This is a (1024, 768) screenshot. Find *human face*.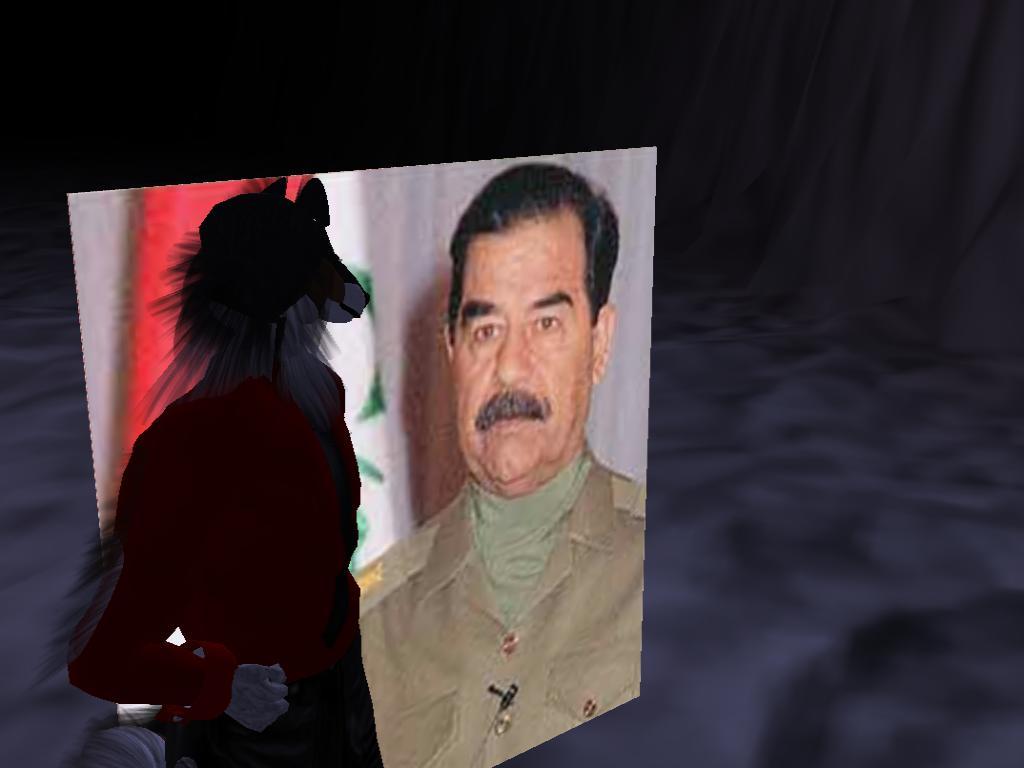
Bounding box: rect(454, 233, 593, 494).
